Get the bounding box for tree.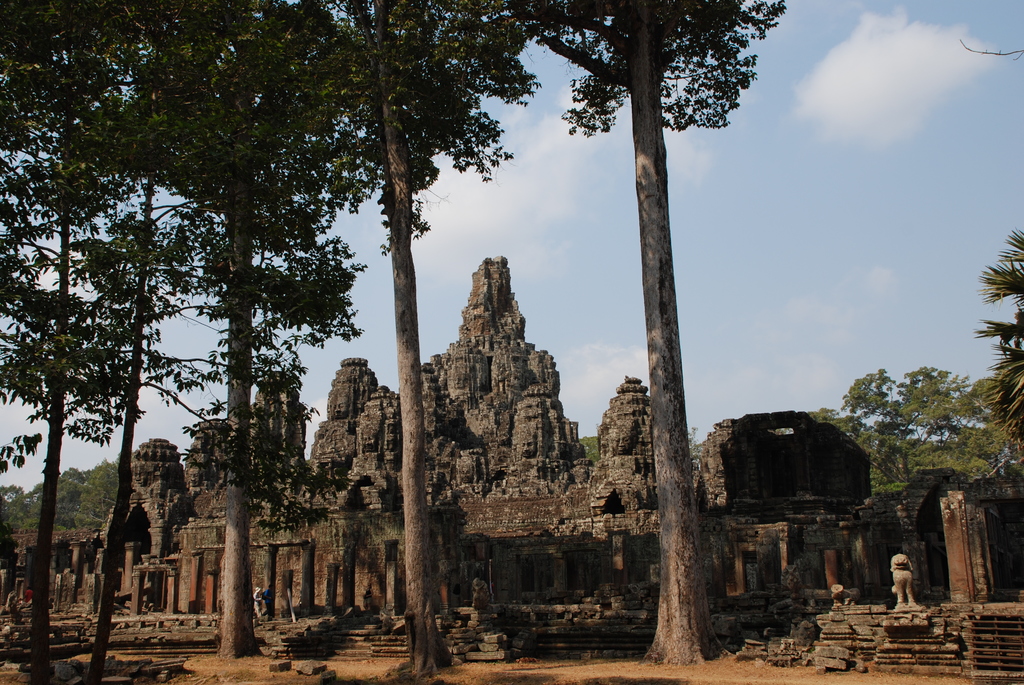
<box>584,437,595,463</box>.
